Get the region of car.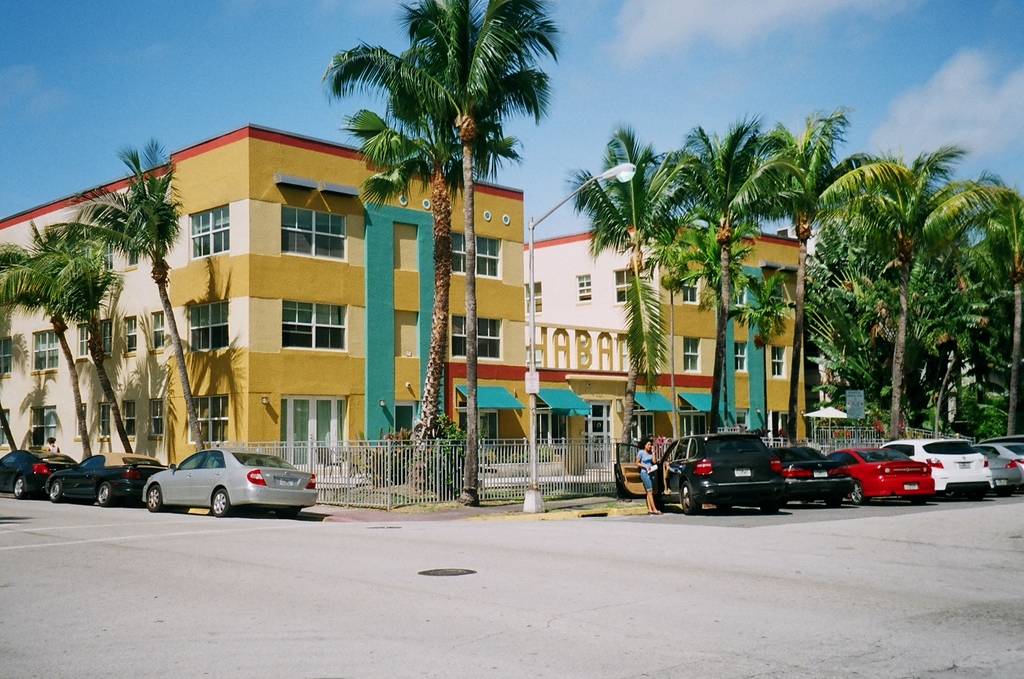
bbox(606, 430, 793, 510).
